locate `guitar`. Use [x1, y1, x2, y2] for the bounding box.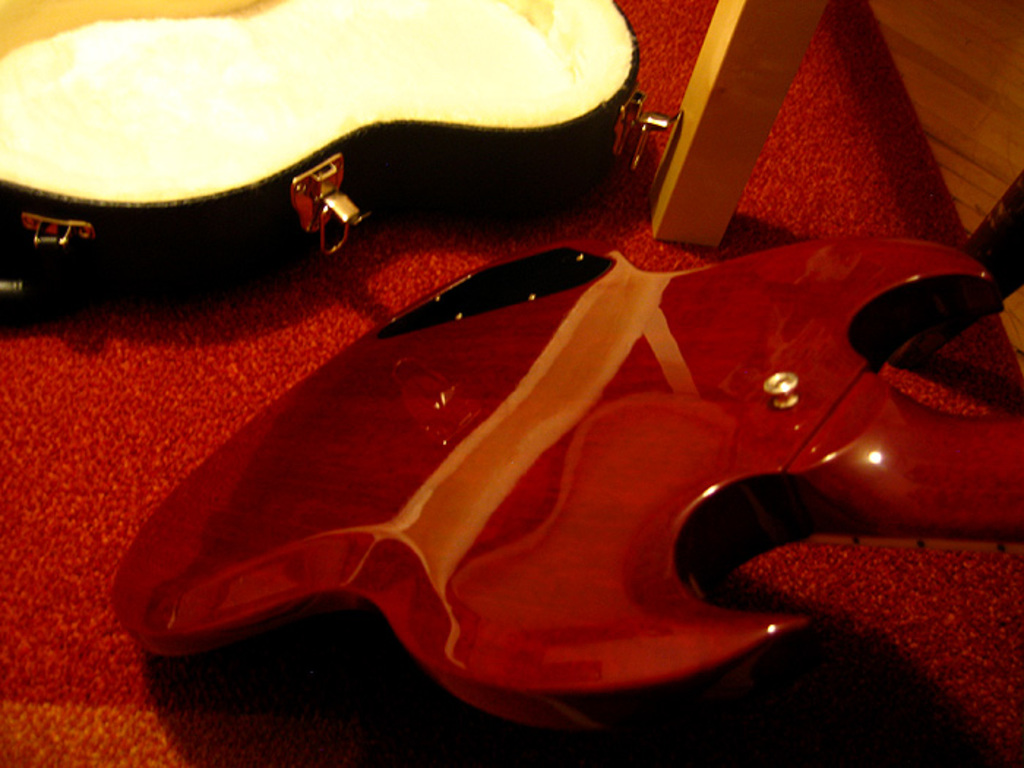
[0, 0, 642, 316].
